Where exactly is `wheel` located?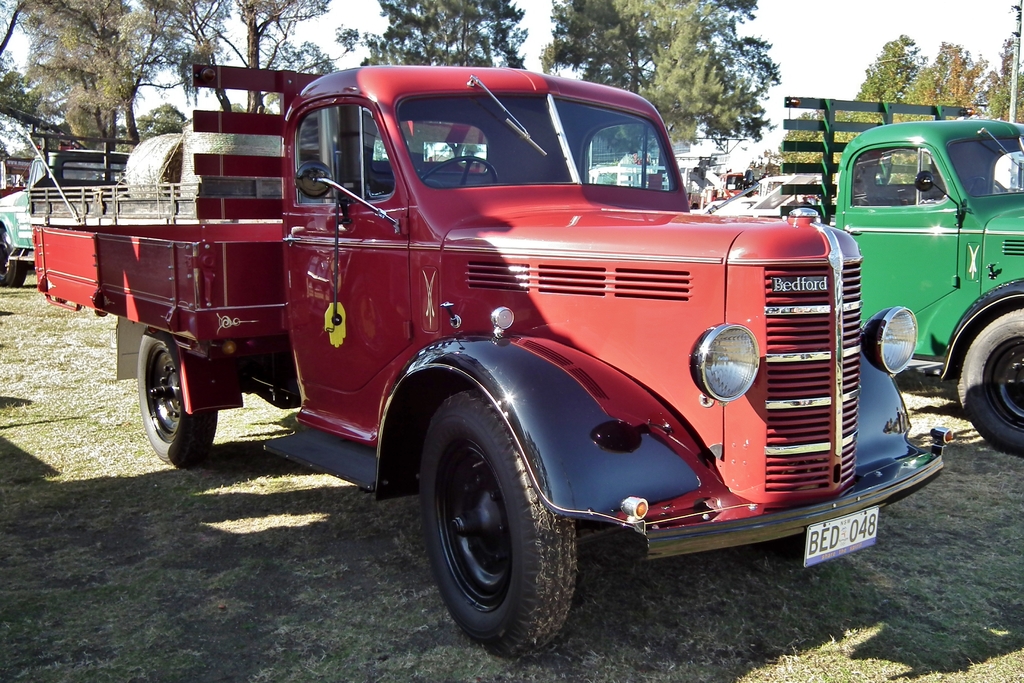
Its bounding box is l=423, t=403, r=572, b=645.
